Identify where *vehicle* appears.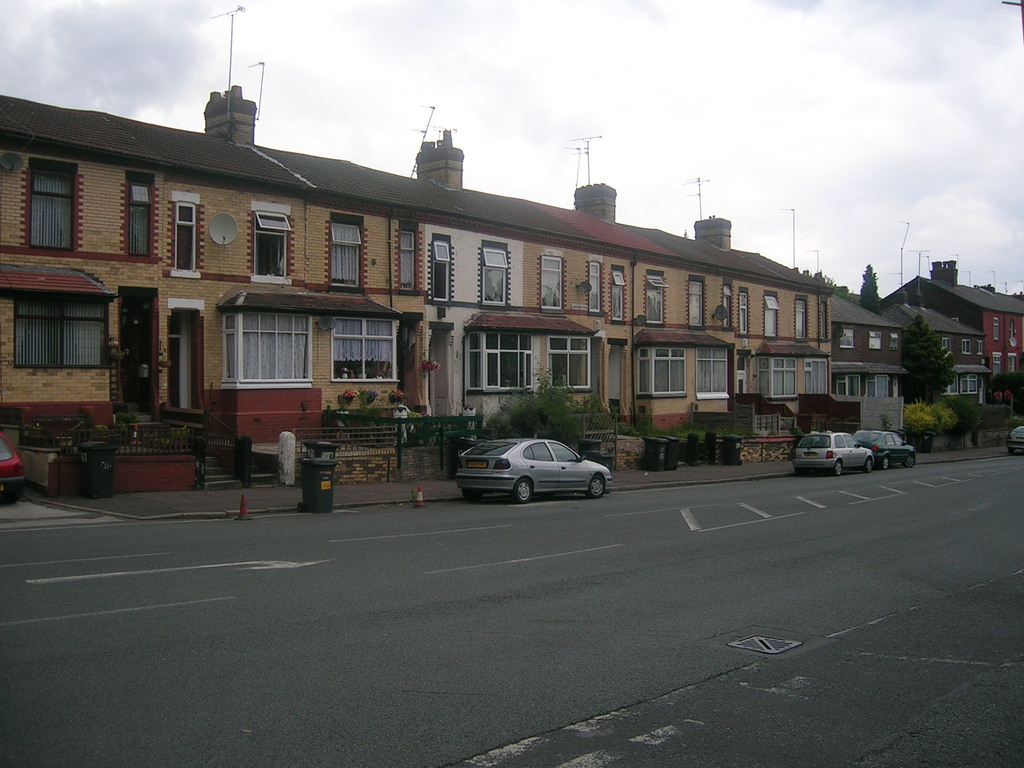
Appears at crop(1005, 426, 1023, 454).
